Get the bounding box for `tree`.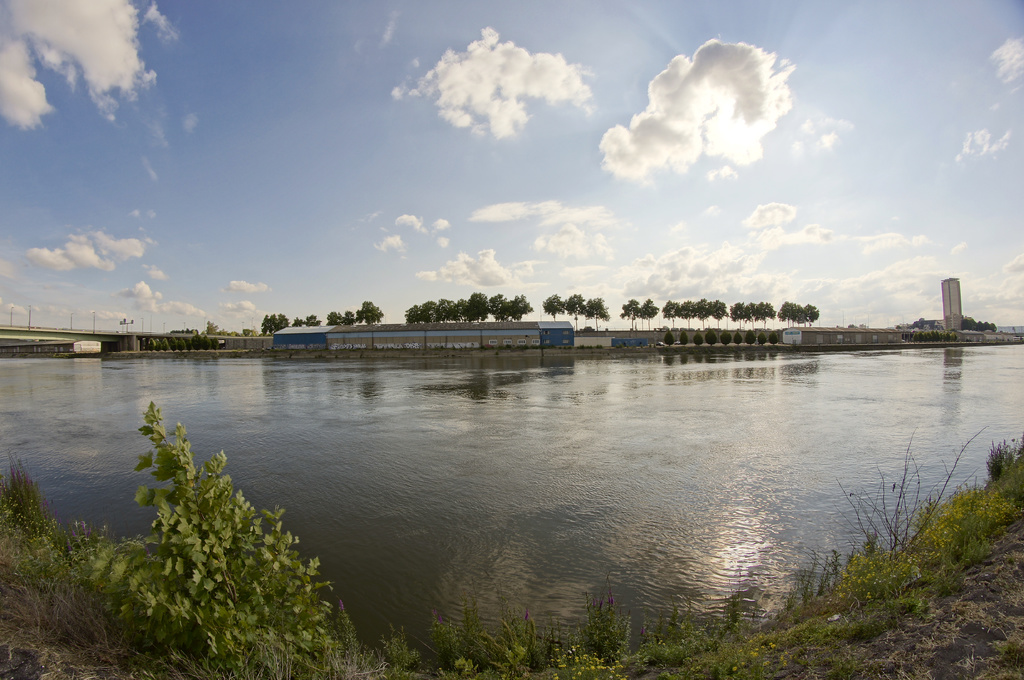
673/297/685/330.
